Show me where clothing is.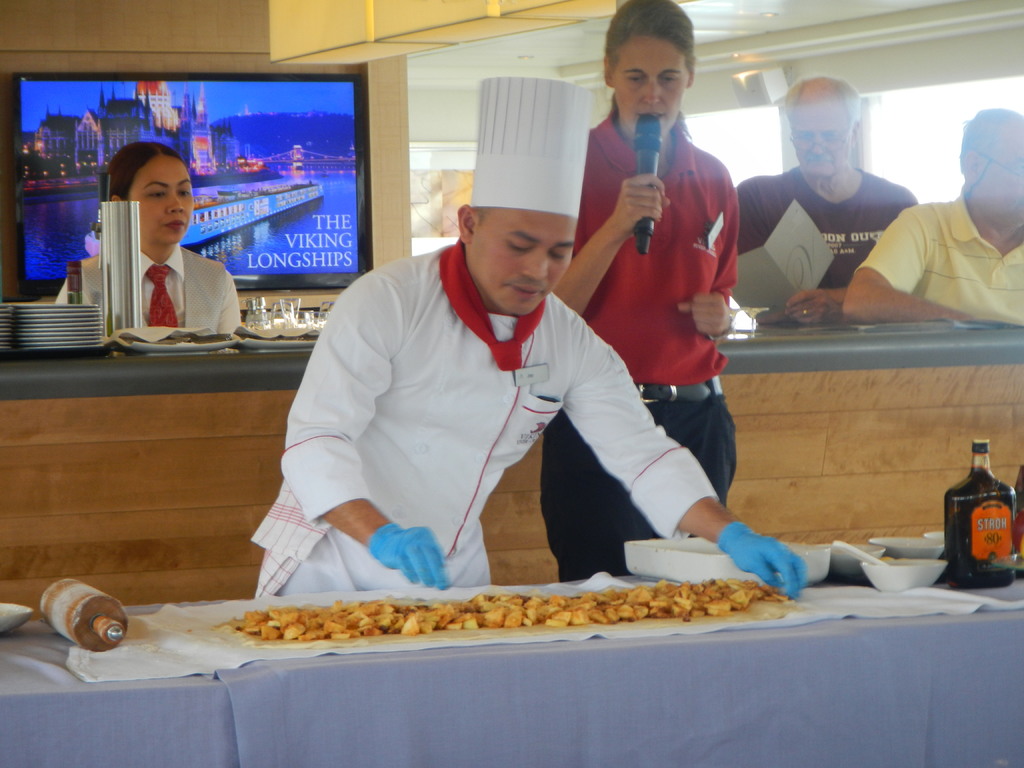
clothing is at pyautogui.locateOnScreen(253, 243, 724, 600).
